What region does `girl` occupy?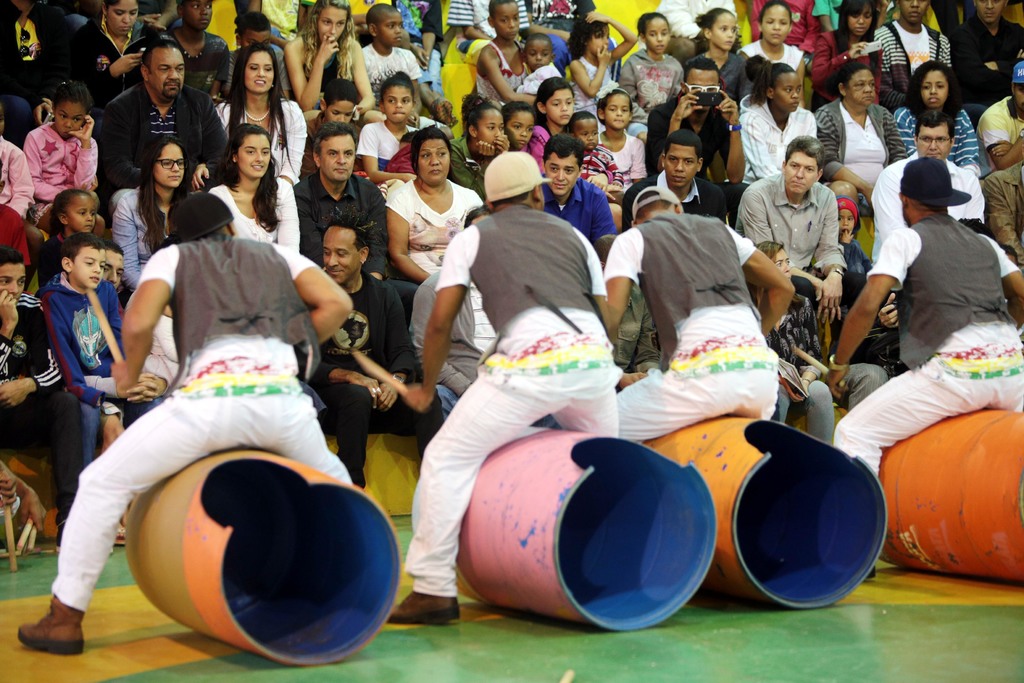
<box>740,1,806,103</box>.
